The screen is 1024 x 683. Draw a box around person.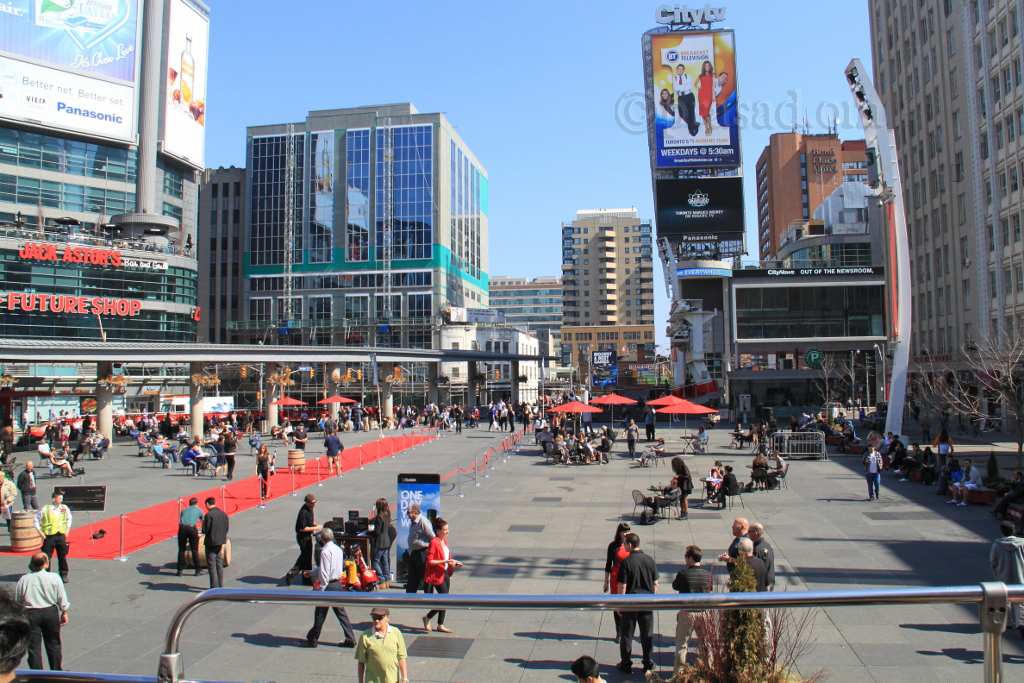
(x1=695, y1=60, x2=715, y2=141).
